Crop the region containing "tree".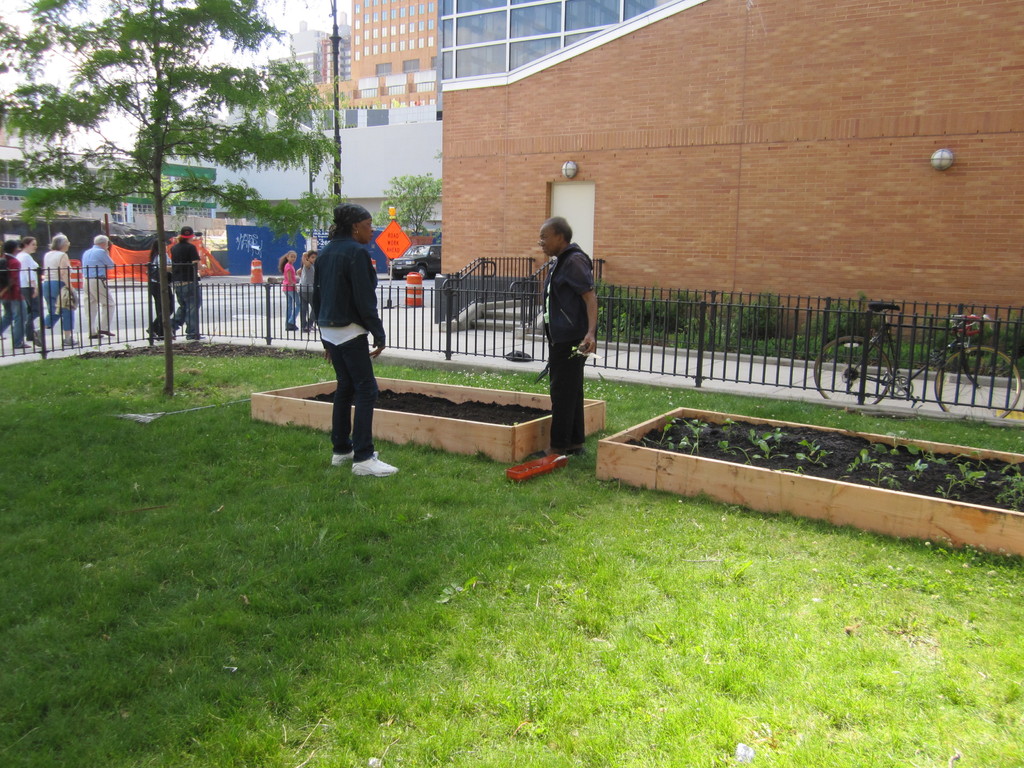
Crop region: left=381, top=169, right=448, bottom=237.
